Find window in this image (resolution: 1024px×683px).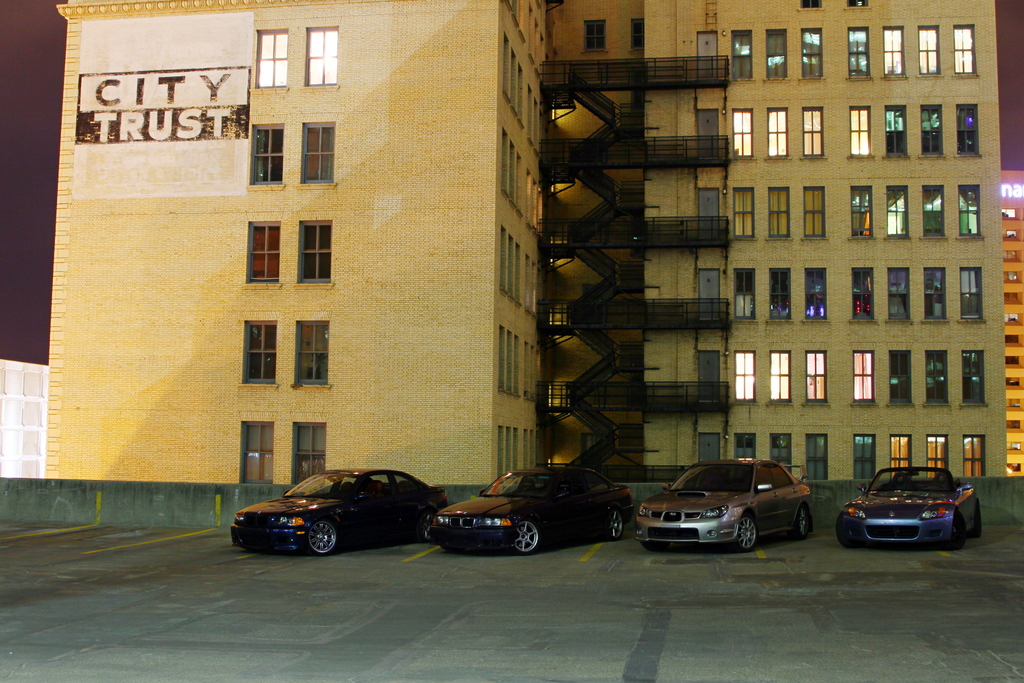
detection(620, 191, 644, 222).
